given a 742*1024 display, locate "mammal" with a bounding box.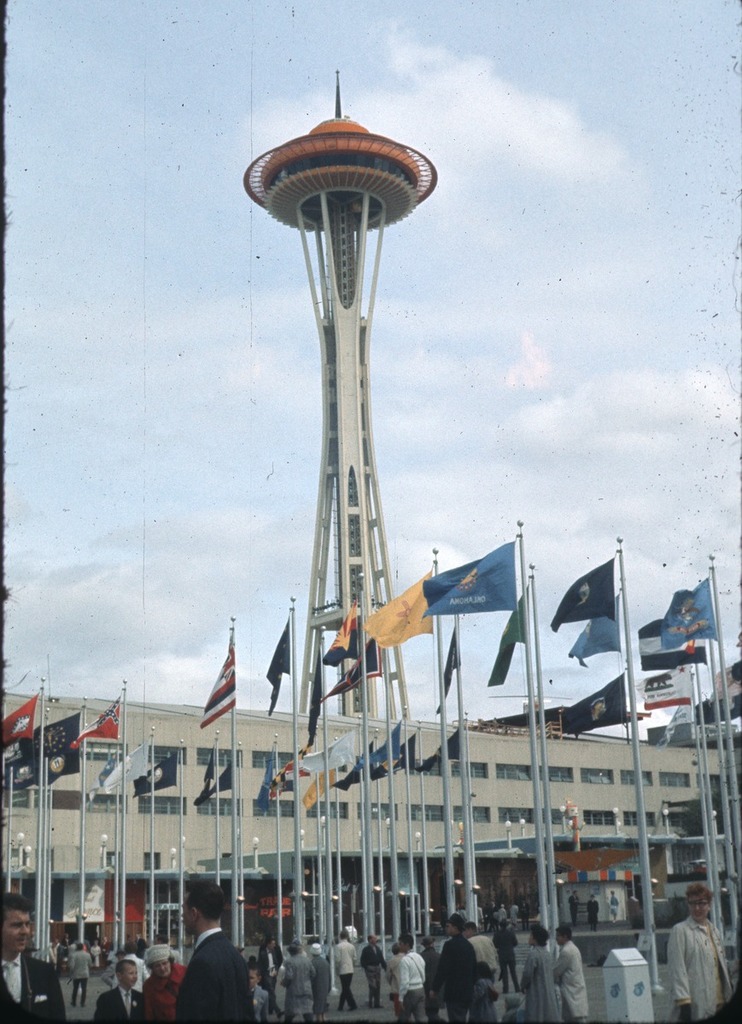
Located: (x1=552, y1=920, x2=586, y2=1023).
